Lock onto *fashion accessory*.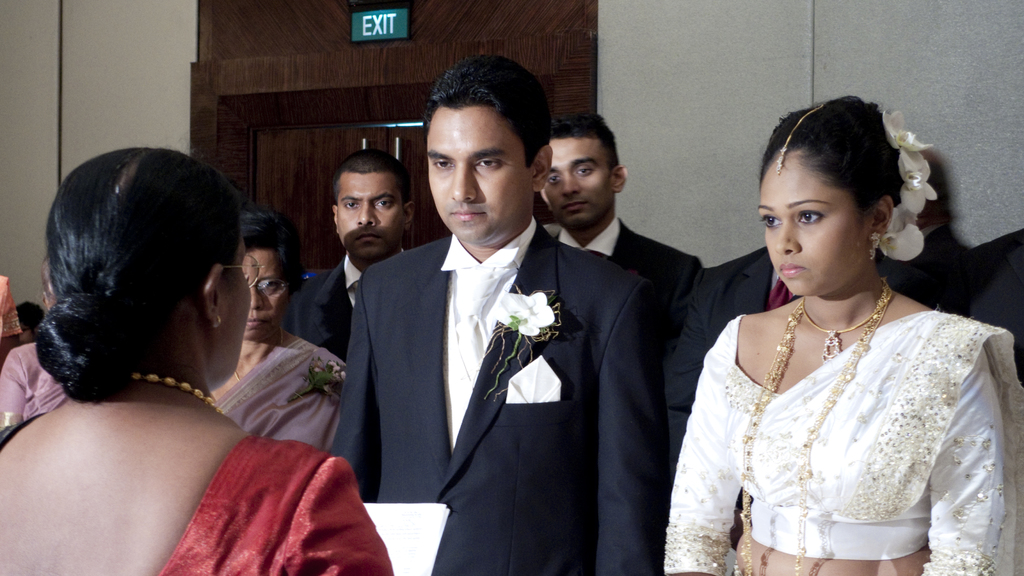
Locked: {"left": 449, "top": 266, "right": 518, "bottom": 385}.
